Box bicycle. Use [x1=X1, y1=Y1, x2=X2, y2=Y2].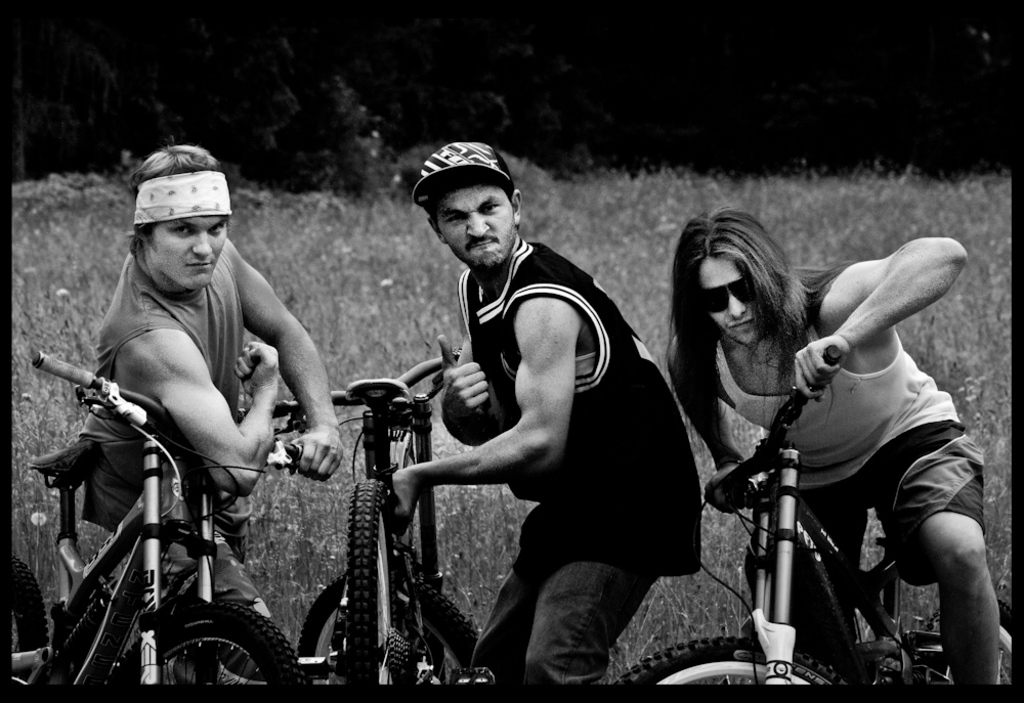
[x1=23, y1=387, x2=318, y2=700].
